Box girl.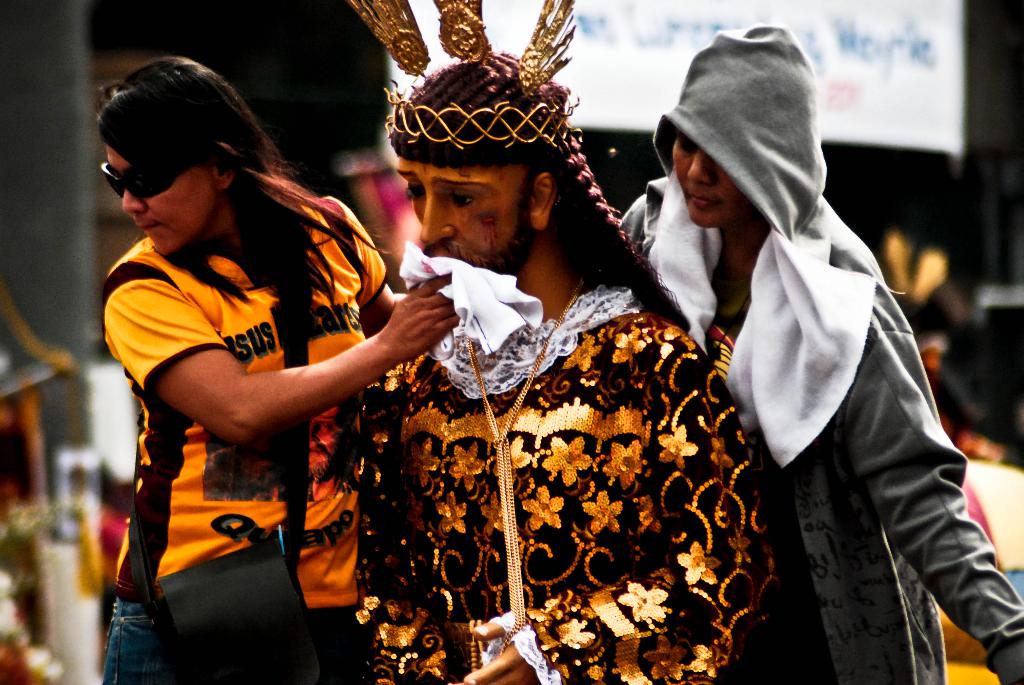
<bbox>106, 51, 449, 684</bbox>.
